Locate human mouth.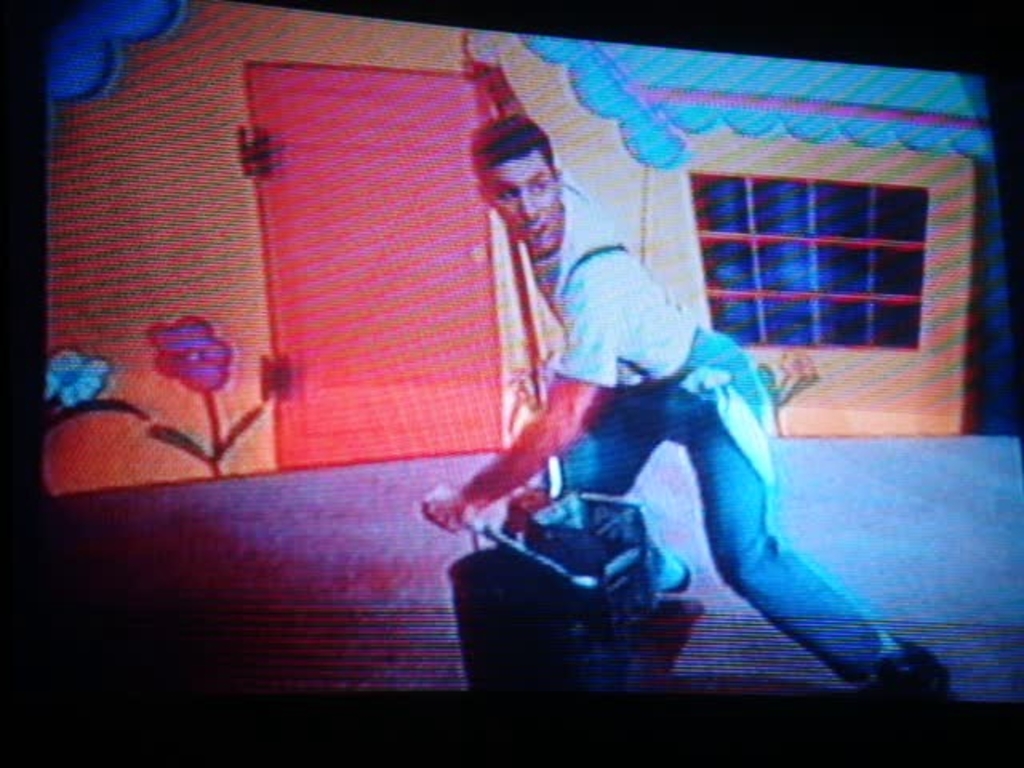
Bounding box: (x1=526, y1=226, x2=544, y2=232).
